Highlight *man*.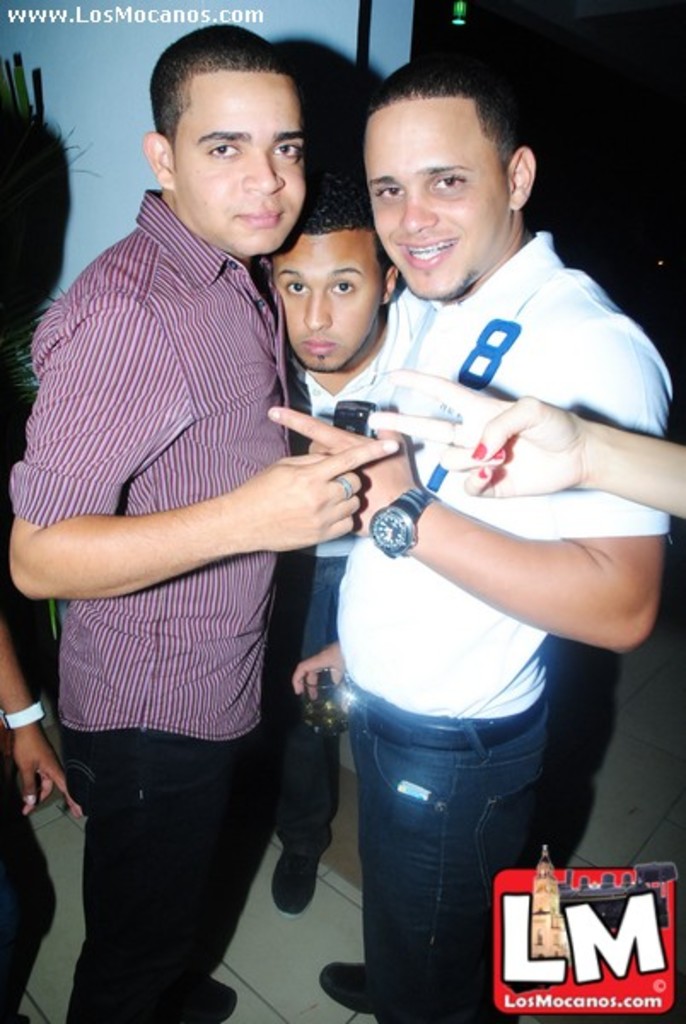
Highlighted region: [left=290, top=61, right=674, bottom=1022].
